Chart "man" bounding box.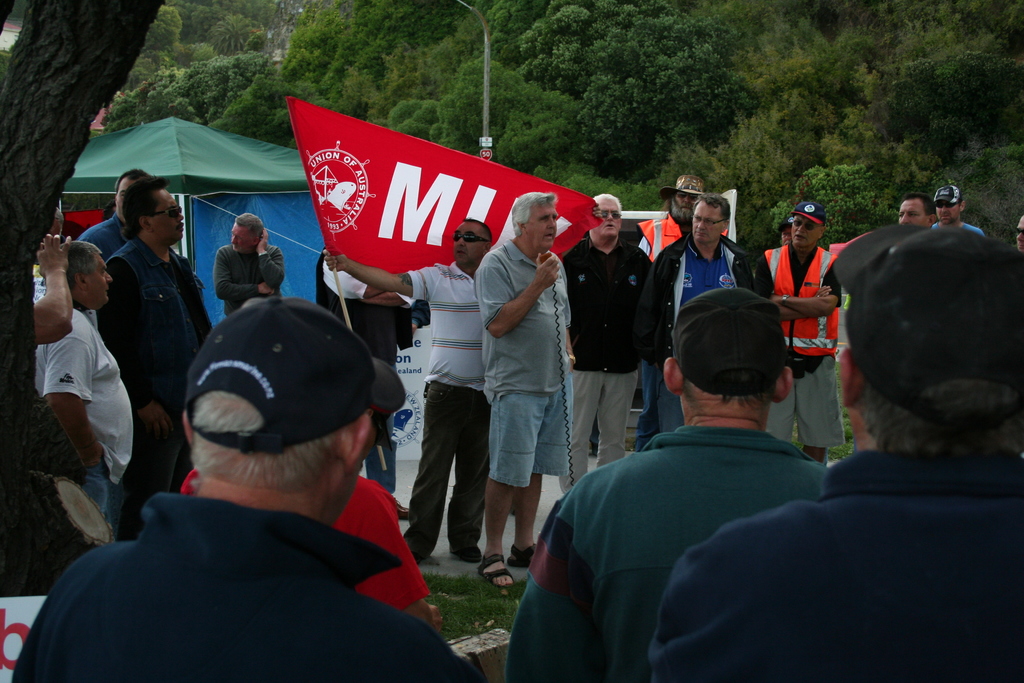
Charted: pyautogui.locateOnScreen(932, 185, 984, 237).
